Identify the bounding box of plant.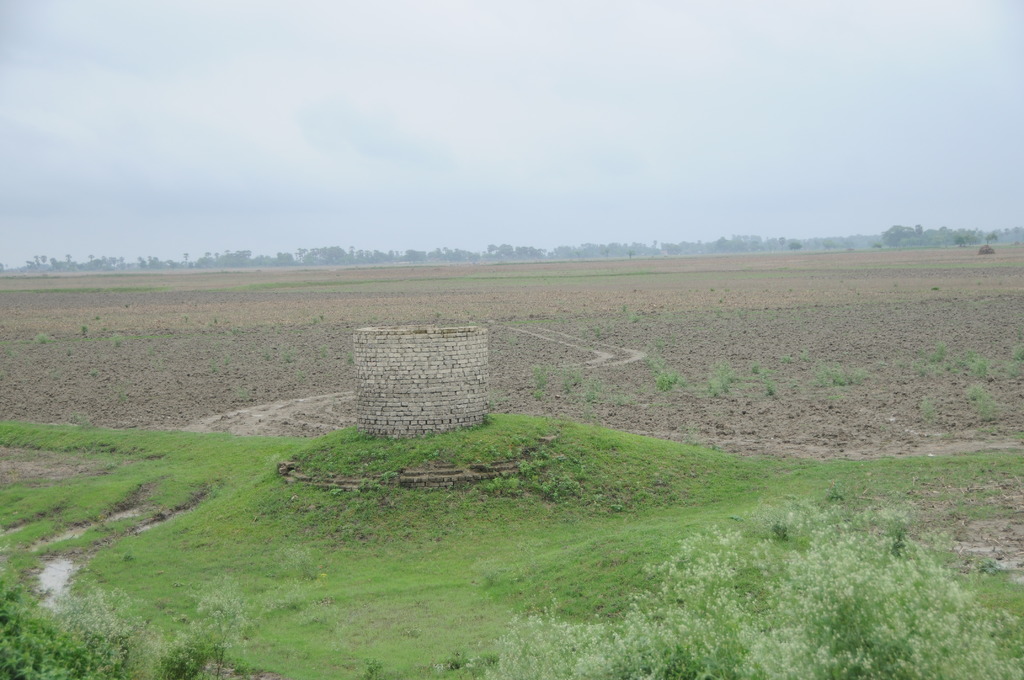
[x1=110, y1=334, x2=123, y2=350].
